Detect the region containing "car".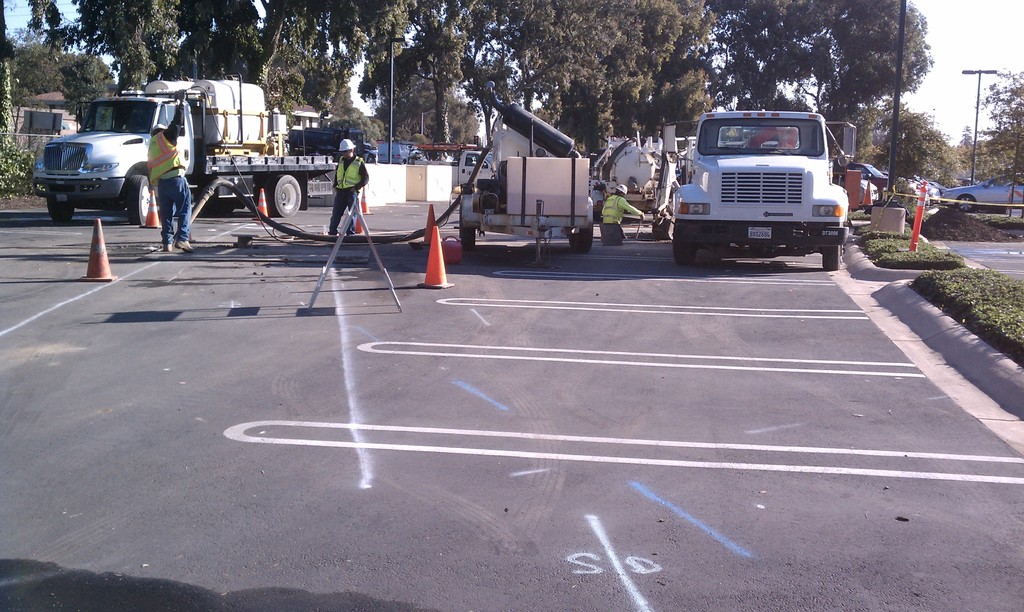
bbox=(938, 173, 1023, 211).
